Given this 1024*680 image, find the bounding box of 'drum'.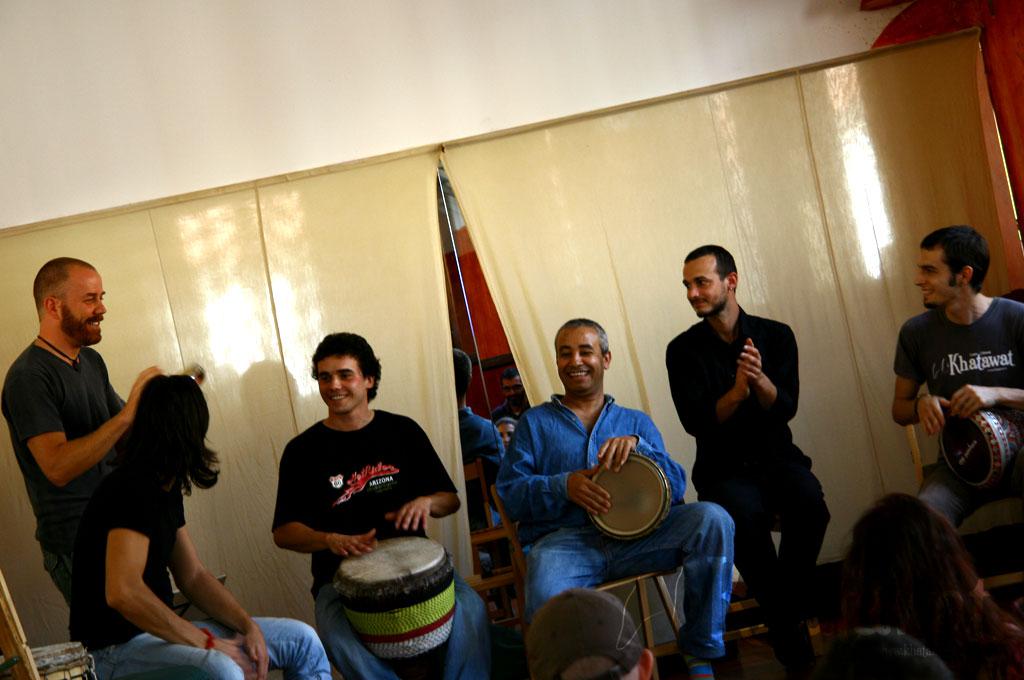
0/646/106/679.
